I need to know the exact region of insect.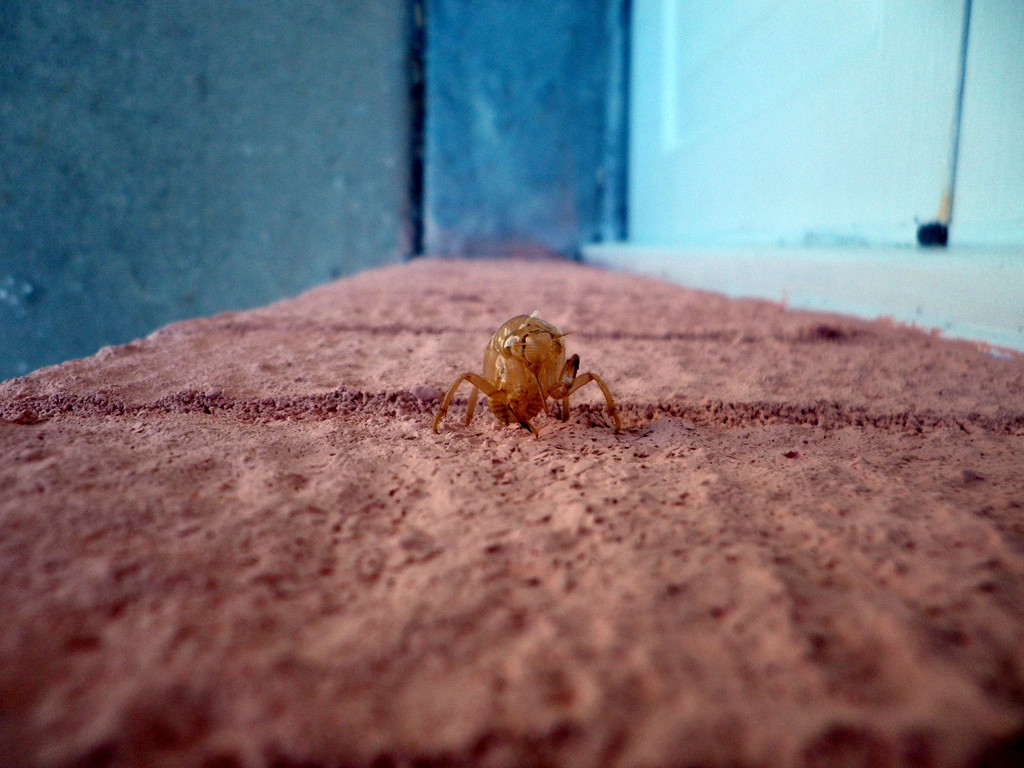
Region: left=430, top=312, right=622, bottom=436.
